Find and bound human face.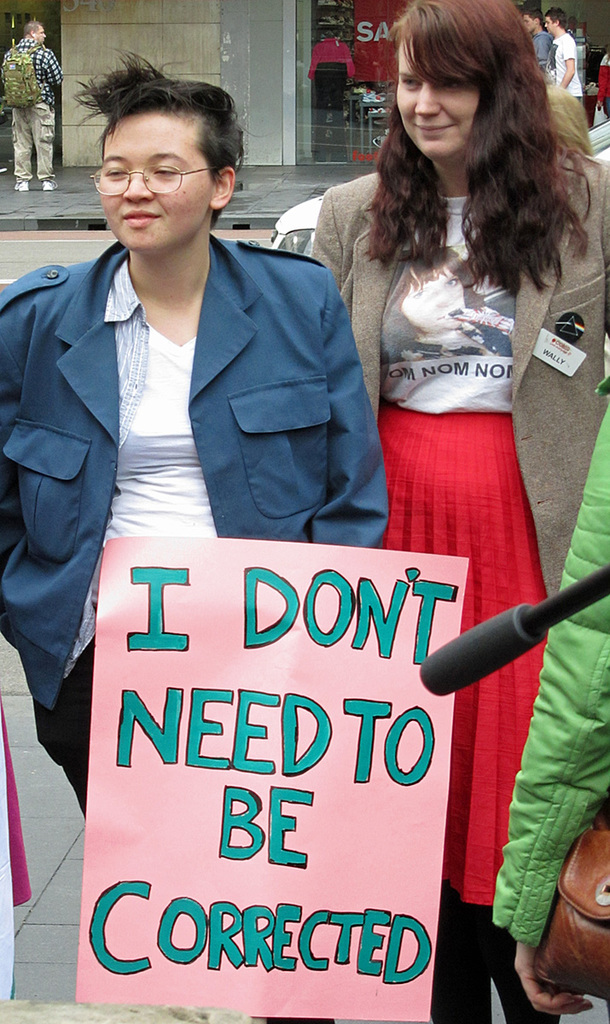
Bound: BBox(390, 46, 482, 165).
